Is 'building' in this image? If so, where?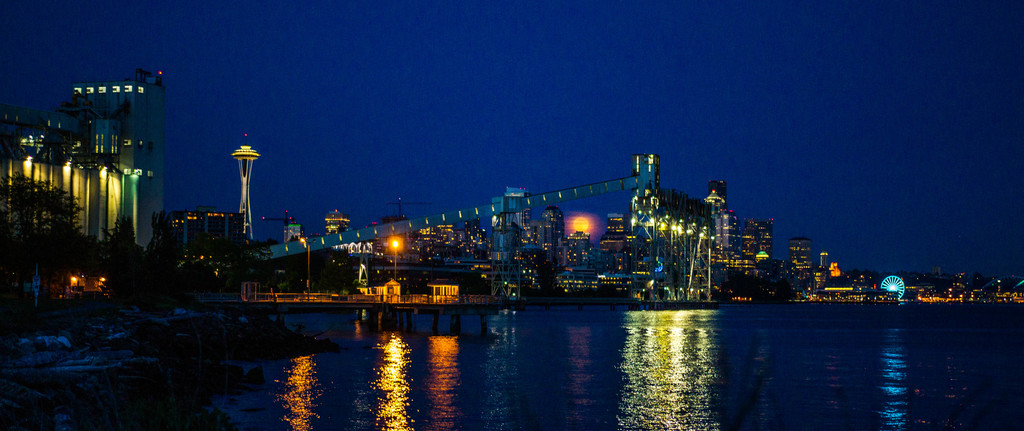
Yes, at left=0, top=71, right=173, bottom=282.
